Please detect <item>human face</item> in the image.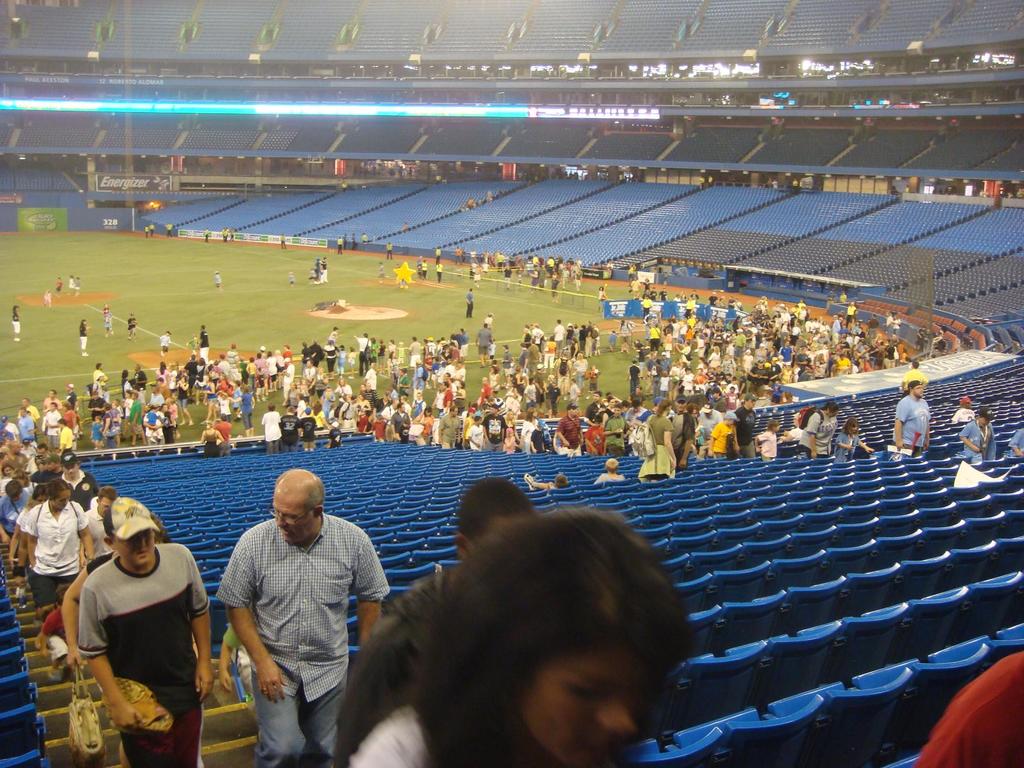
307,361,310,366.
